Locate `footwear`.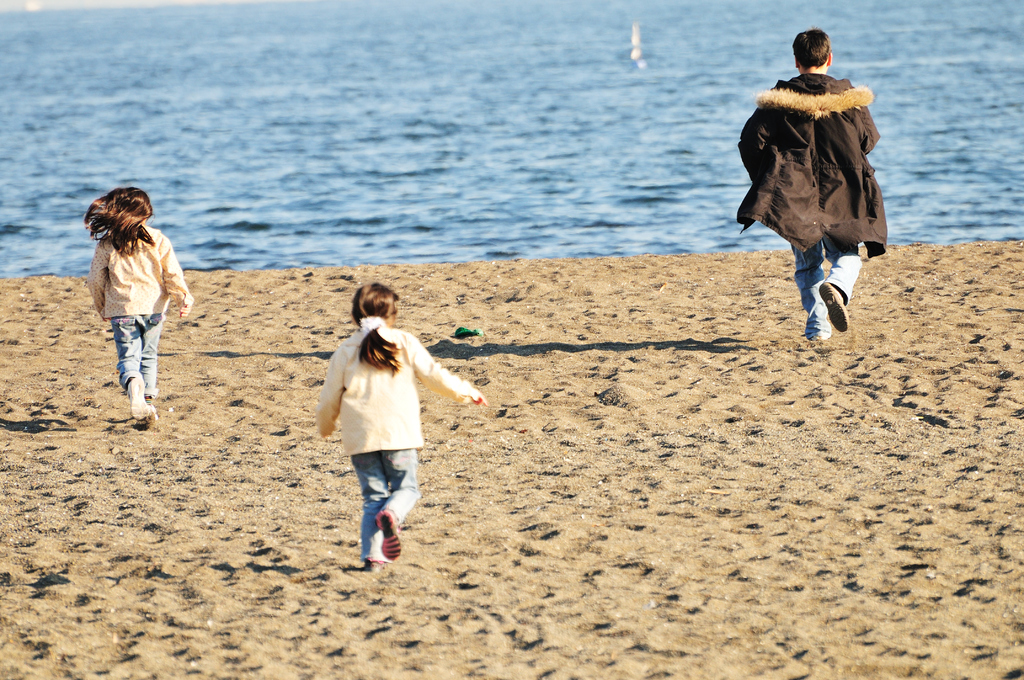
Bounding box: [372,513,403,565].
